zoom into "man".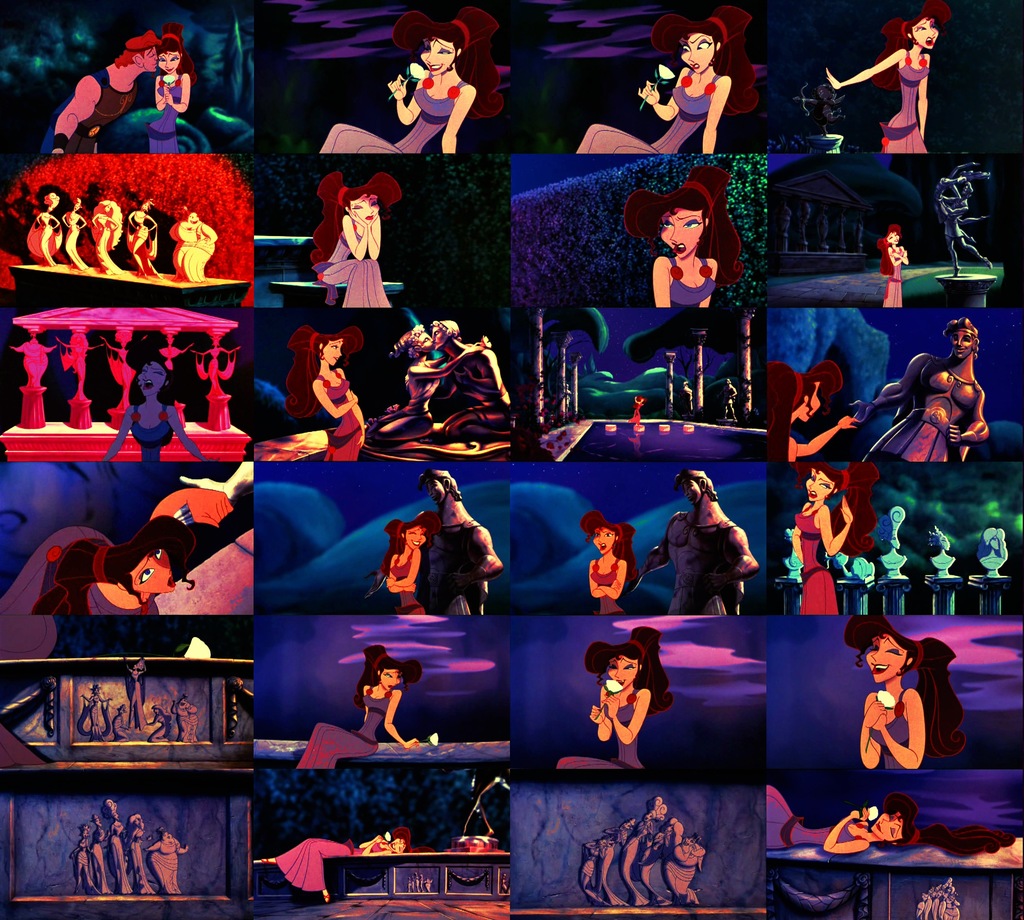
Zoom target: <region>642, 472, 767, 610</region>.
